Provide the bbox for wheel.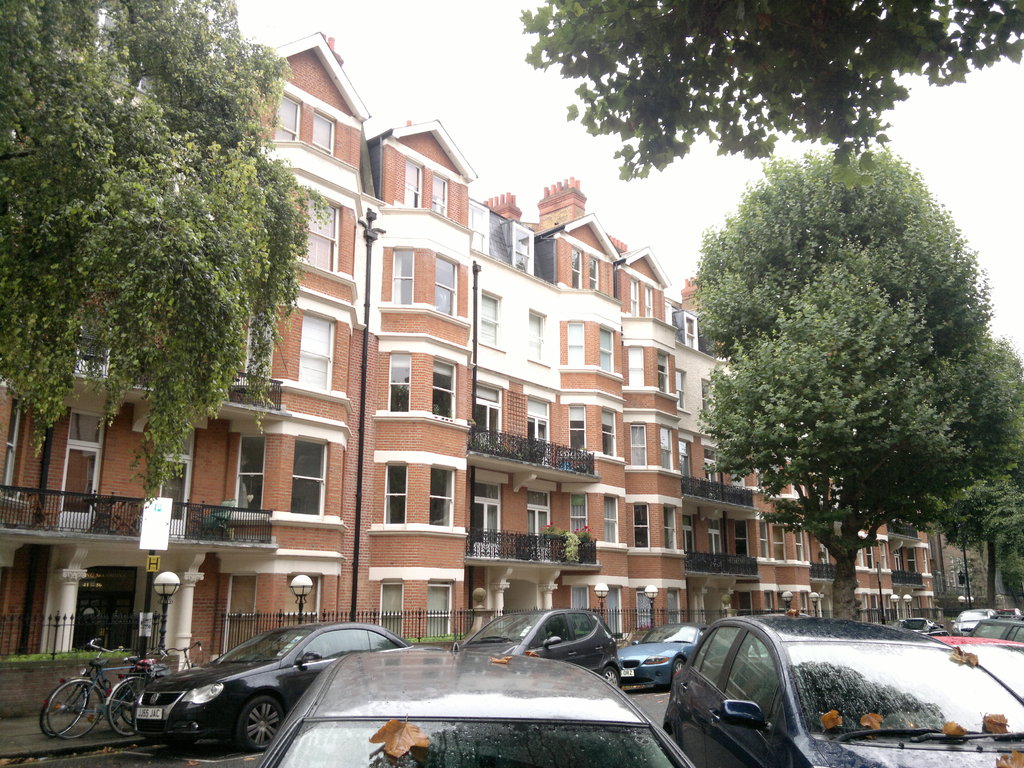
Rect(36, 671, 92, 746).
